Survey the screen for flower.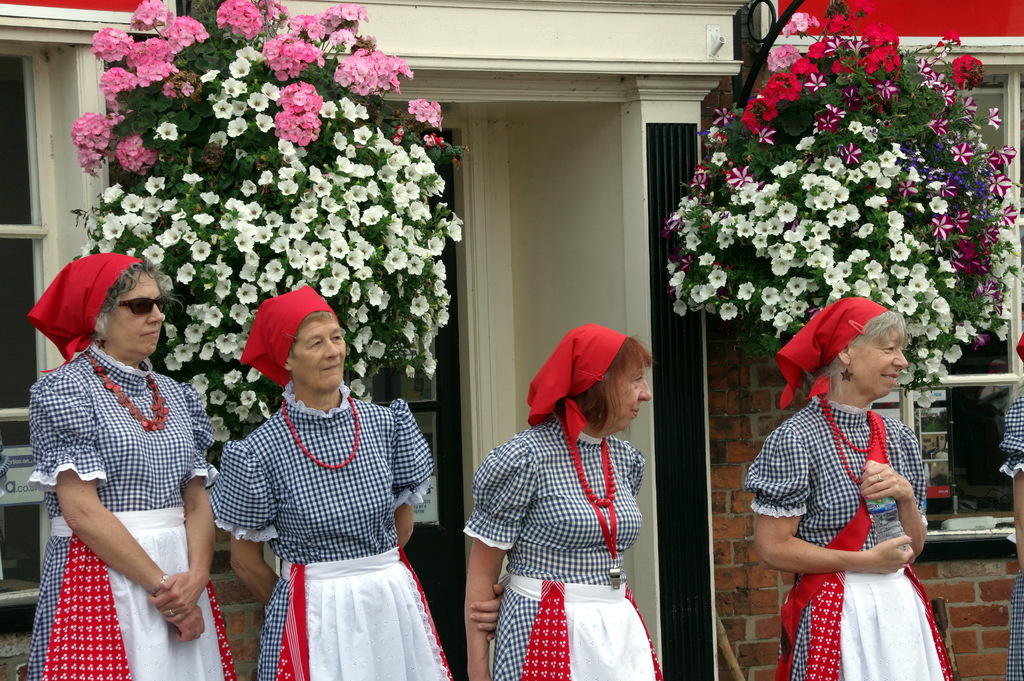
Survey found: 276:163:295:179.
